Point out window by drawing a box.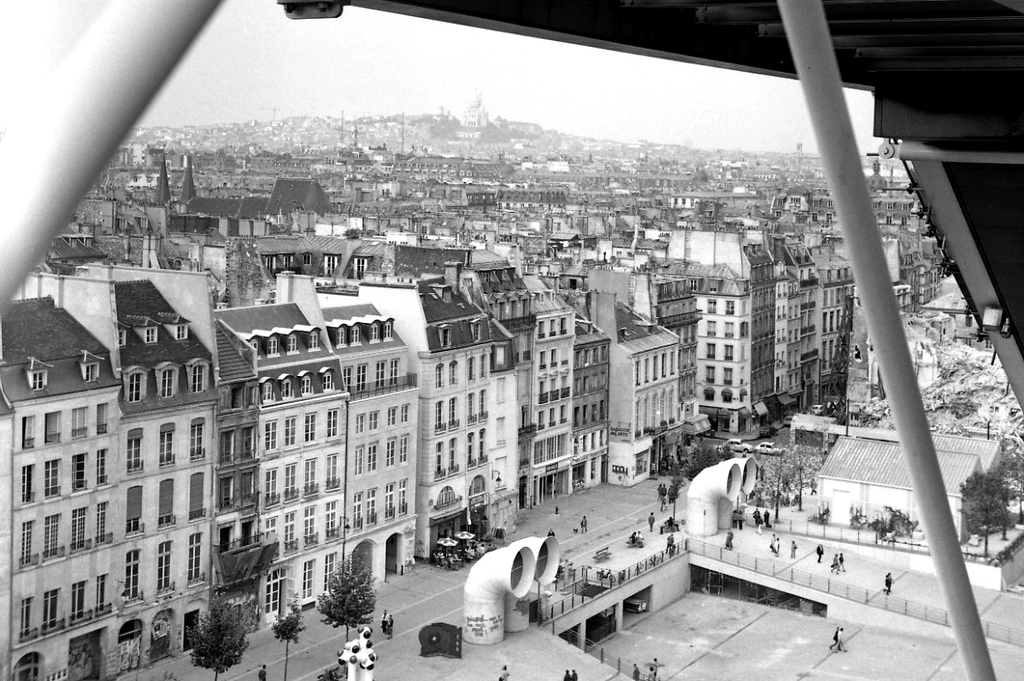
detection(703, 341, 715, 361).
